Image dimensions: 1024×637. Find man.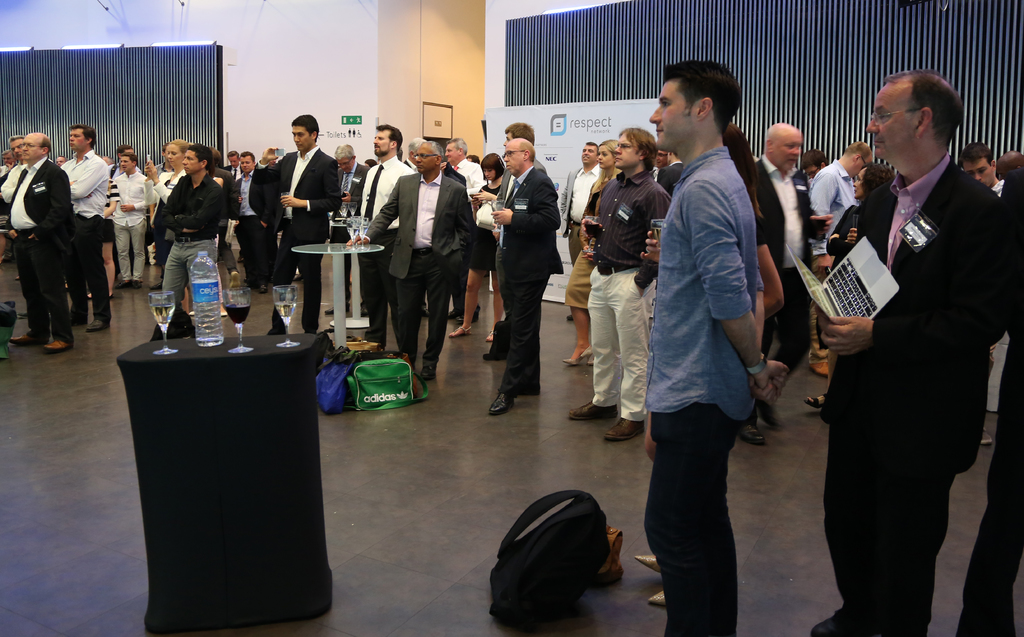
rect(358, 119, 417, 351).
